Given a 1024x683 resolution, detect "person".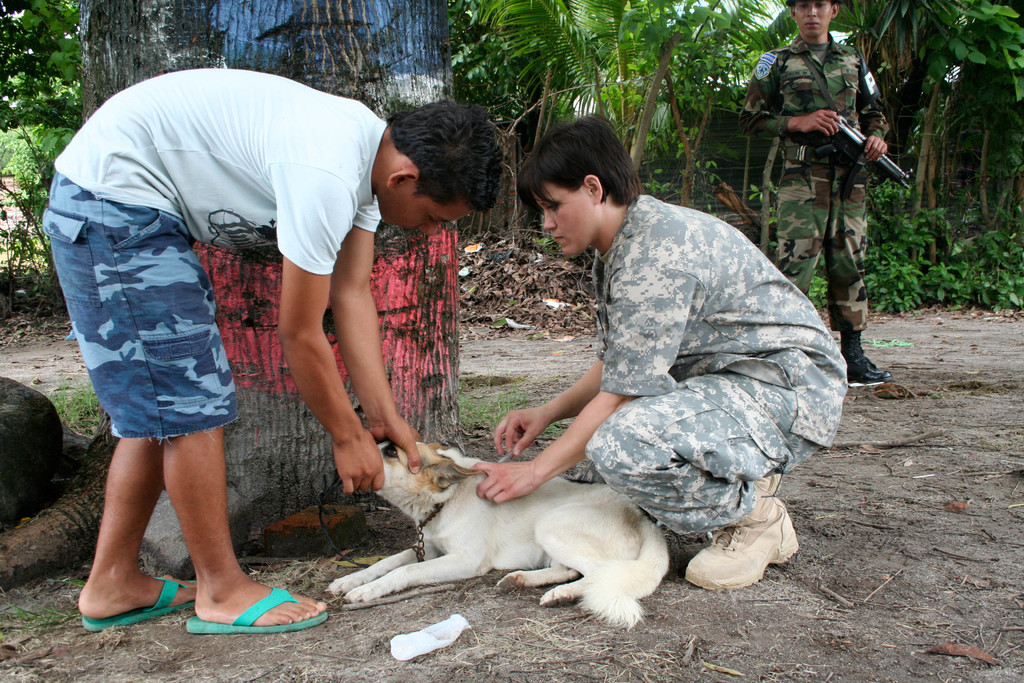
[x1=469, y1=113, x2=849, y2=589].
